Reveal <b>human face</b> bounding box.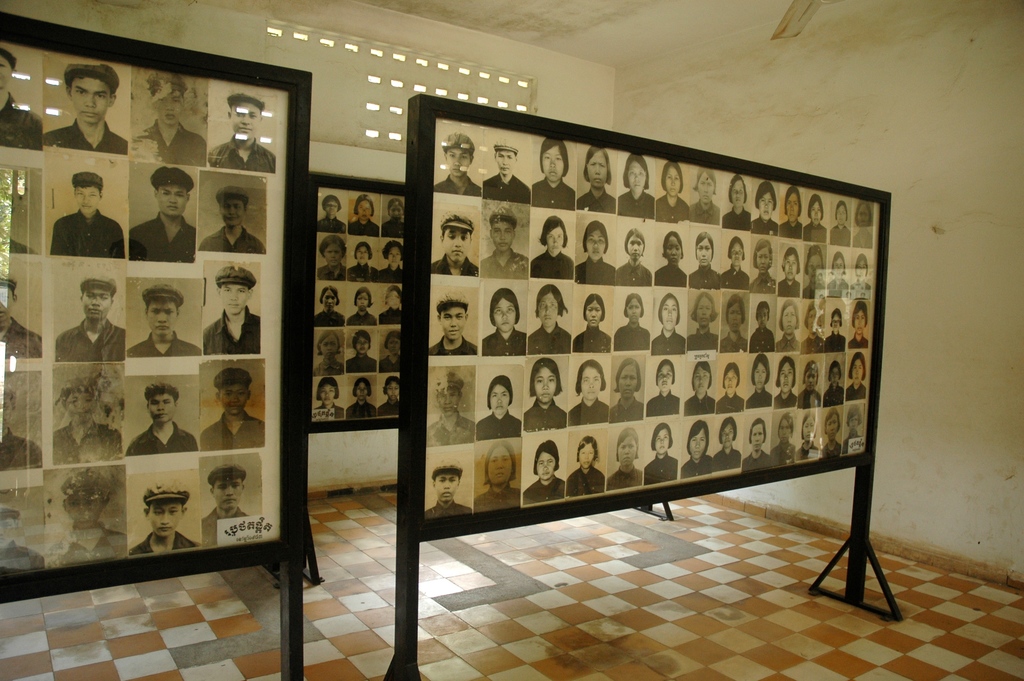
Revealed: 215/477/243/509.
